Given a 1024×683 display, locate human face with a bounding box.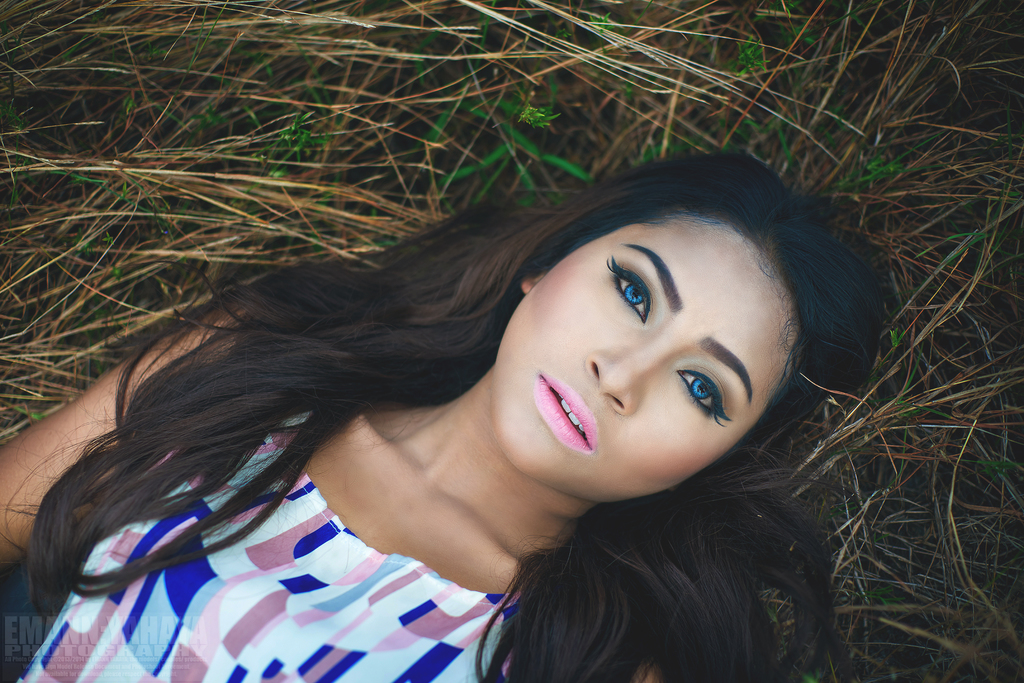
Located: detection(498, 210, 792, 508).
